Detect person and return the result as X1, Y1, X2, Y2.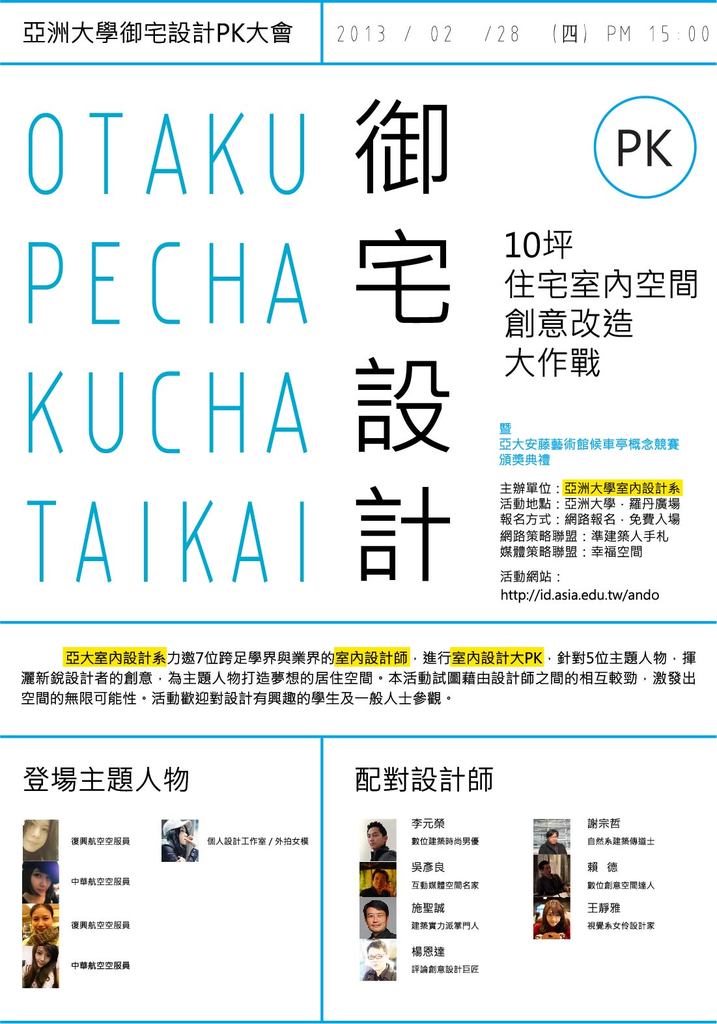
361, 939, 395, 979.
